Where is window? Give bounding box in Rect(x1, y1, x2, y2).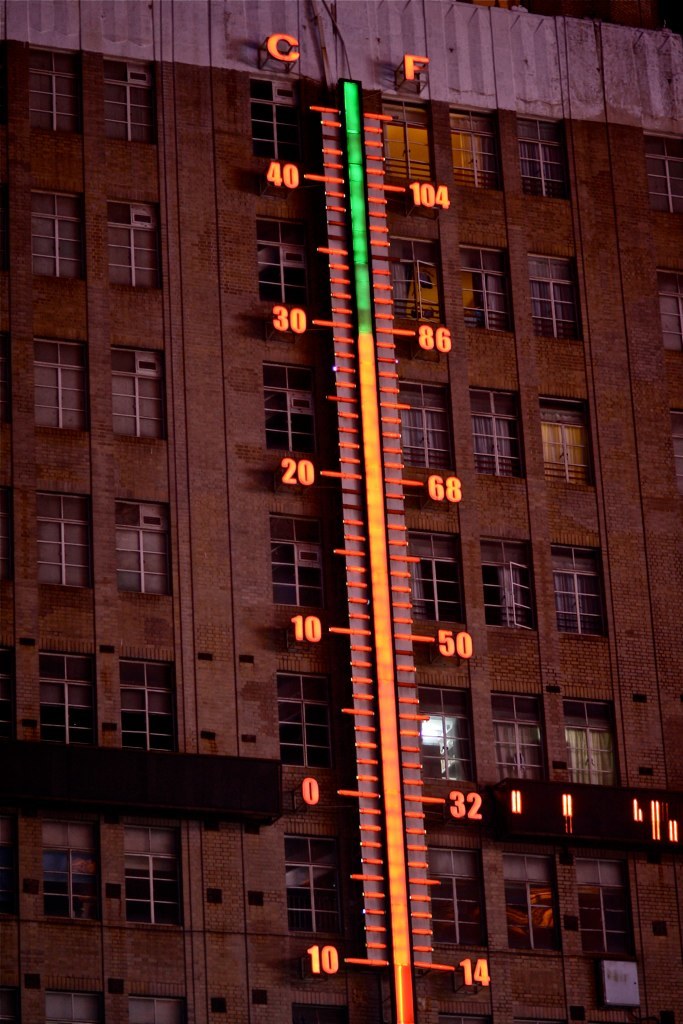
Rect(33, 46, 81, 136).
